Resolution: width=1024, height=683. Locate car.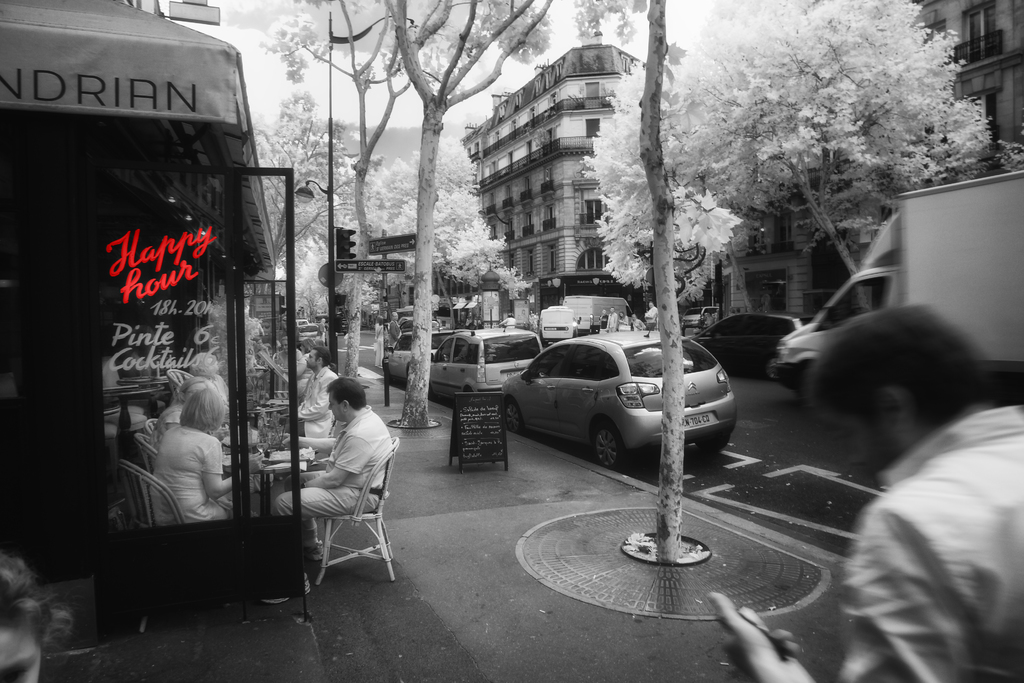
(x1=388, y1=320, x2=460, y2=384).
